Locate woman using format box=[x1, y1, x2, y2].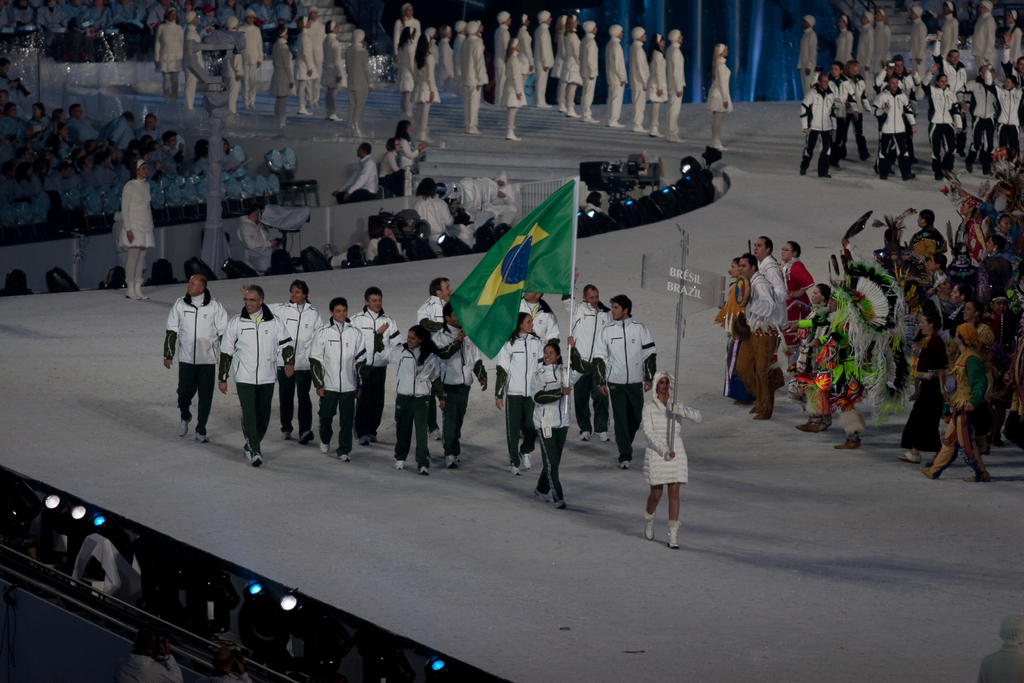
box=[950, 194, 982, 267].
